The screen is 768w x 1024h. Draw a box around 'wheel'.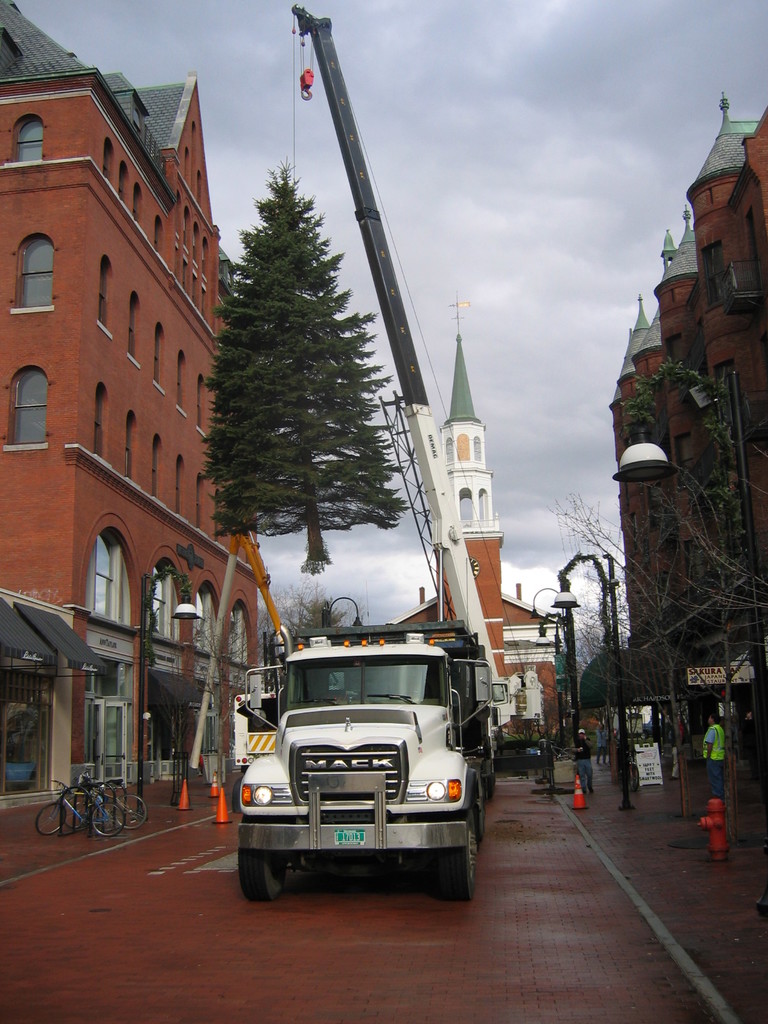
[112, 795, 147, 828].
